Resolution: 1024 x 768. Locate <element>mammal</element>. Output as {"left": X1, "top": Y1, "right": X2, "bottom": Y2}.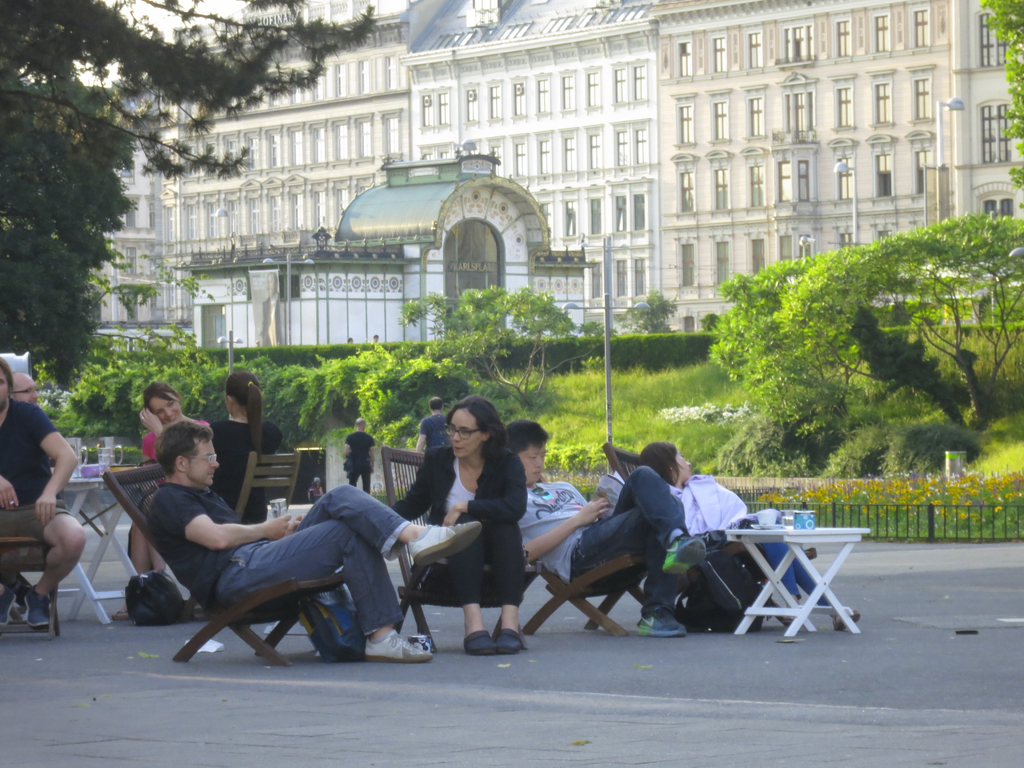
{"left": 207, "top": 366, "right": 285, "bottom": 530}.
